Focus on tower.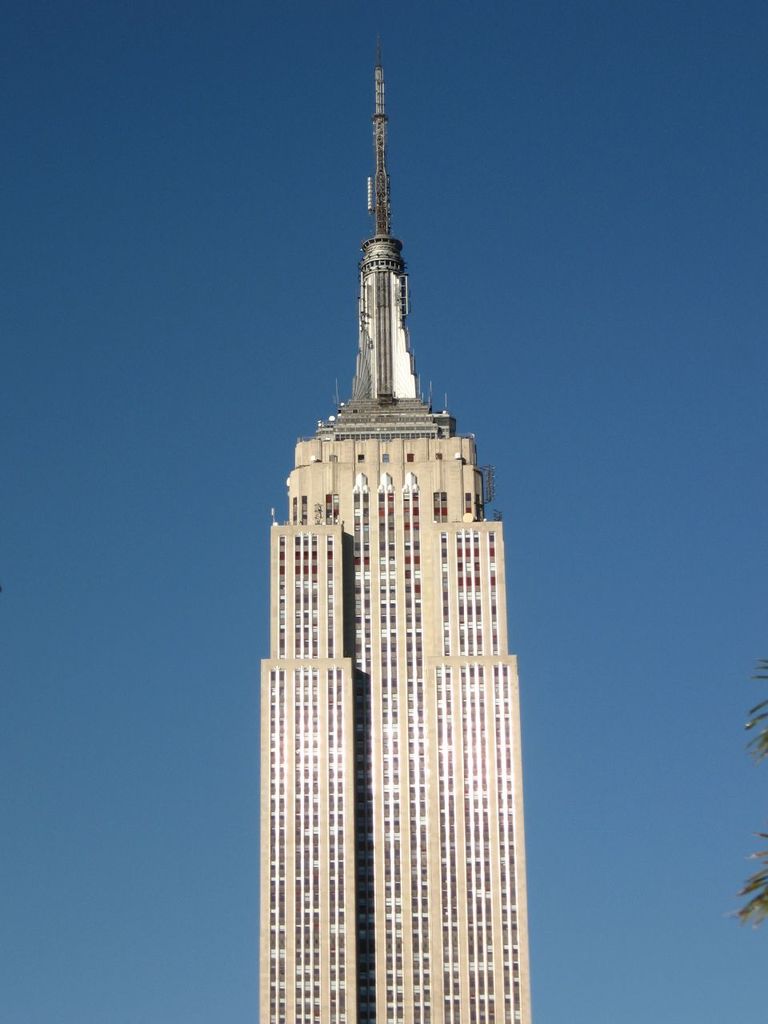
Focused at (left=258, top=57, right=535, bottom=1023).
